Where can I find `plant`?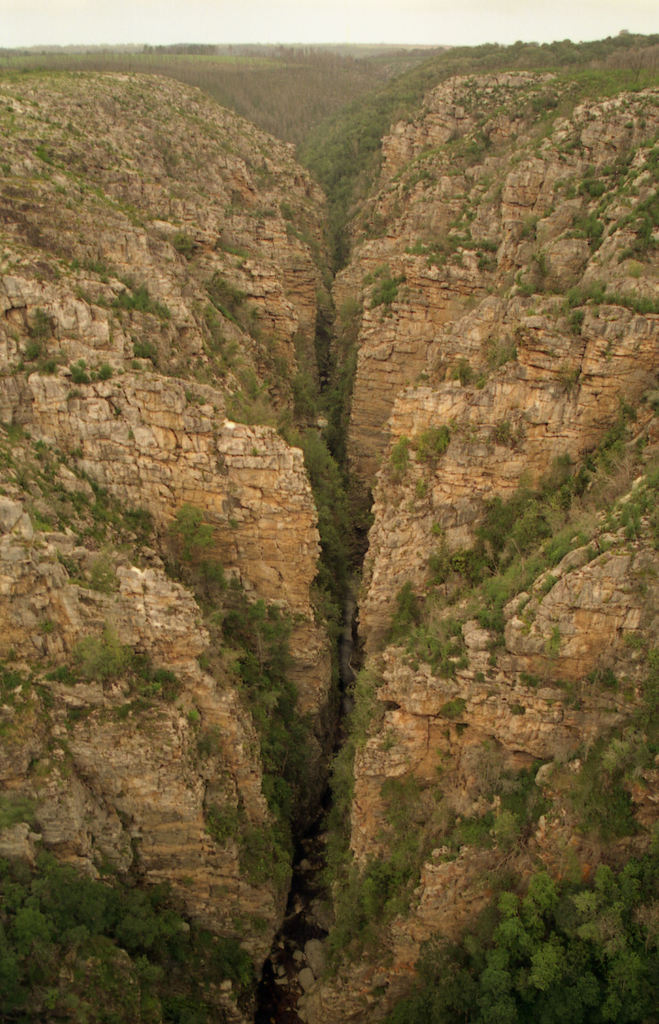
You can find it at bbox=(140, 678, 154, 694).
